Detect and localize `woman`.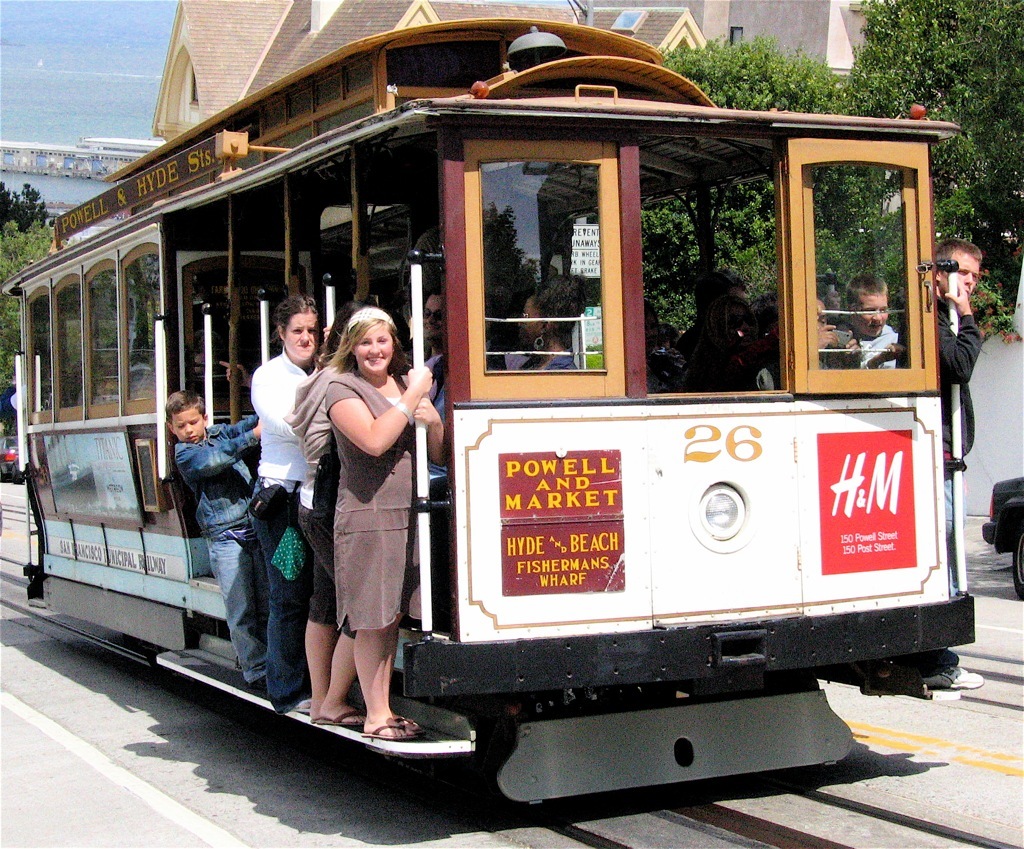
Localized at {"left": 249, "top": 287, "right": 317, "bottom": 710}.
